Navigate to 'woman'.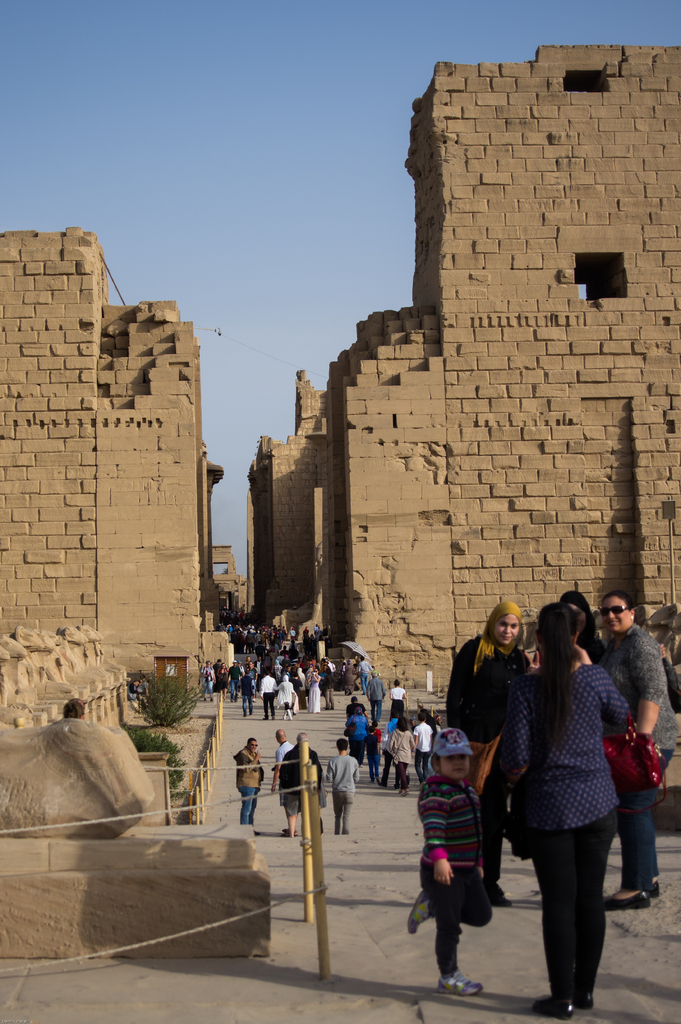
Navigation target: [503, 597, 652, 1023].
